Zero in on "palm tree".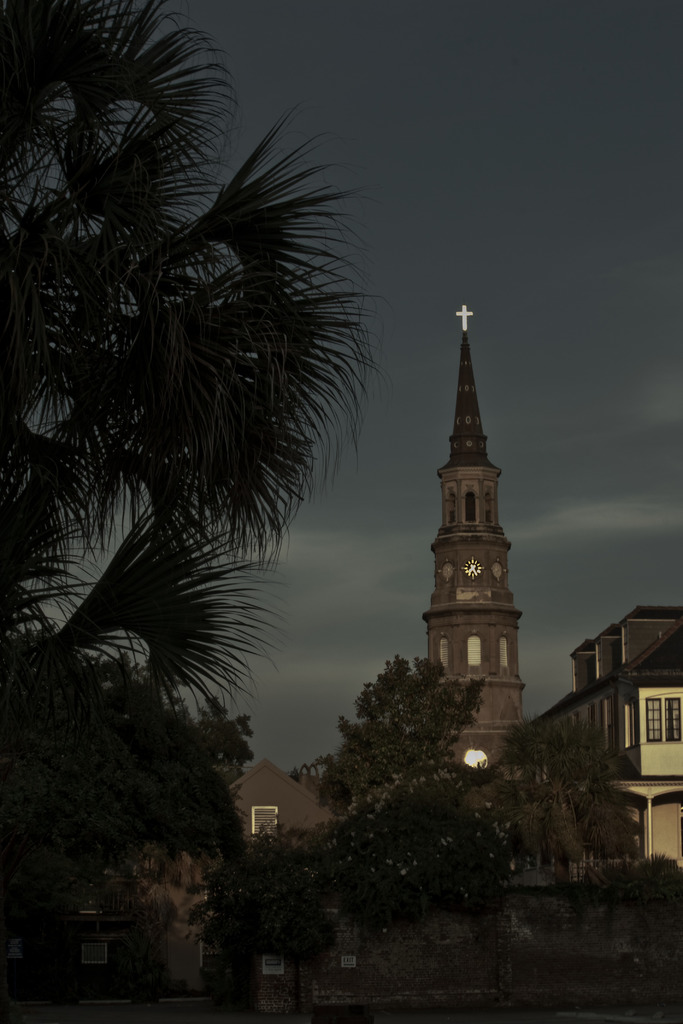
Zeroed in: BBox(25, 173, 183, 535).
